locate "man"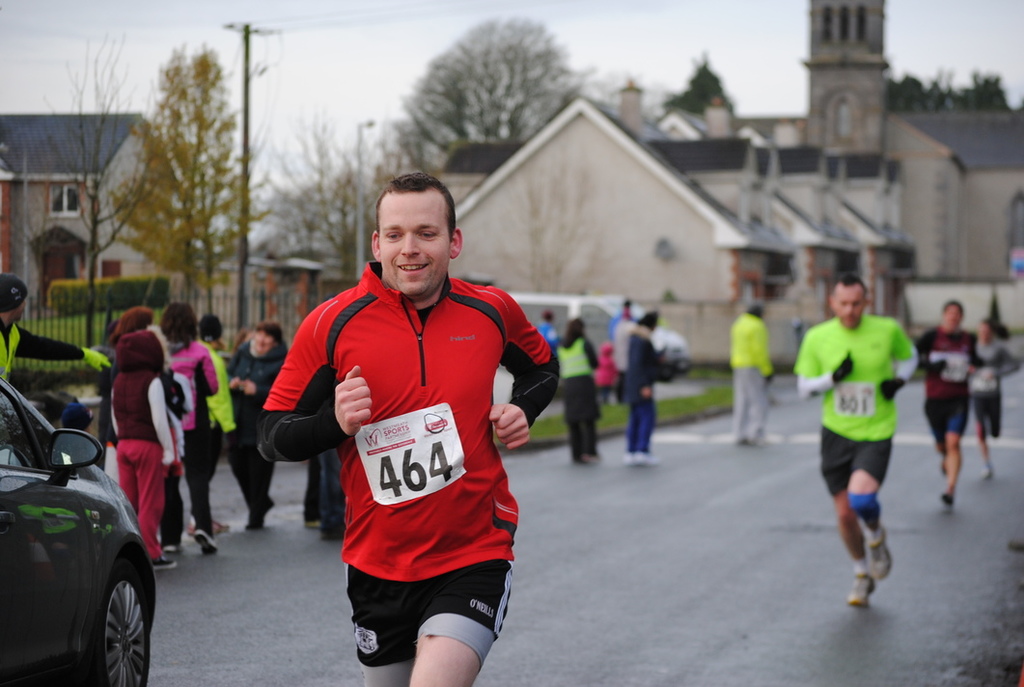
x1=911 y1=299 x2=987 y2=501
